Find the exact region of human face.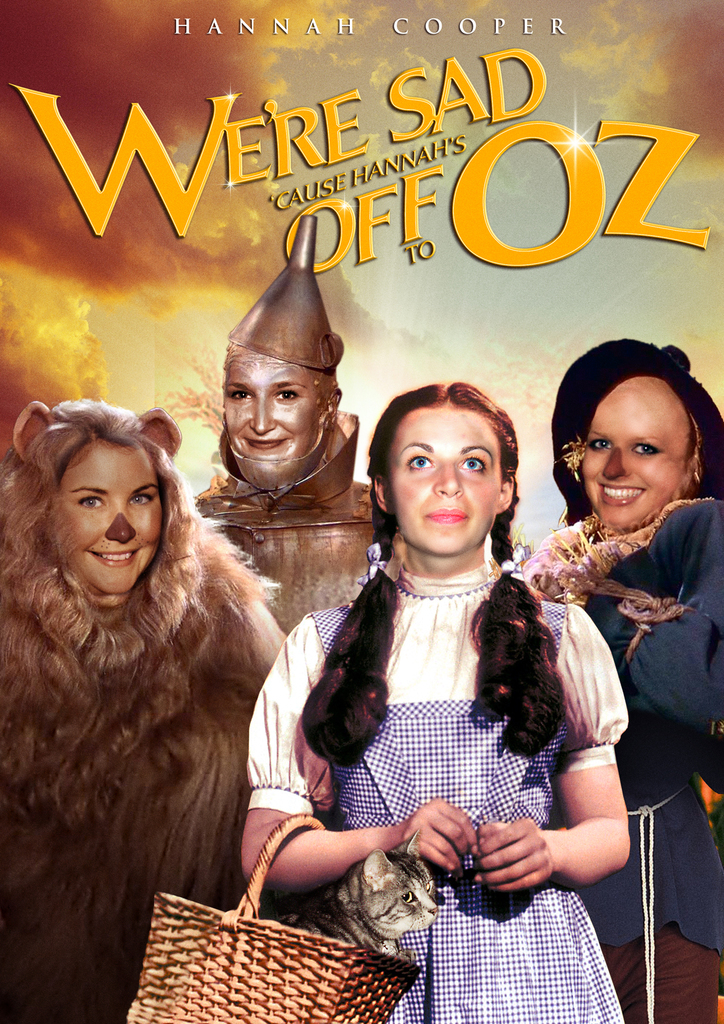
Exact region: {"left": 49, "top": 435, "right": 171, "bottom": 600}.
